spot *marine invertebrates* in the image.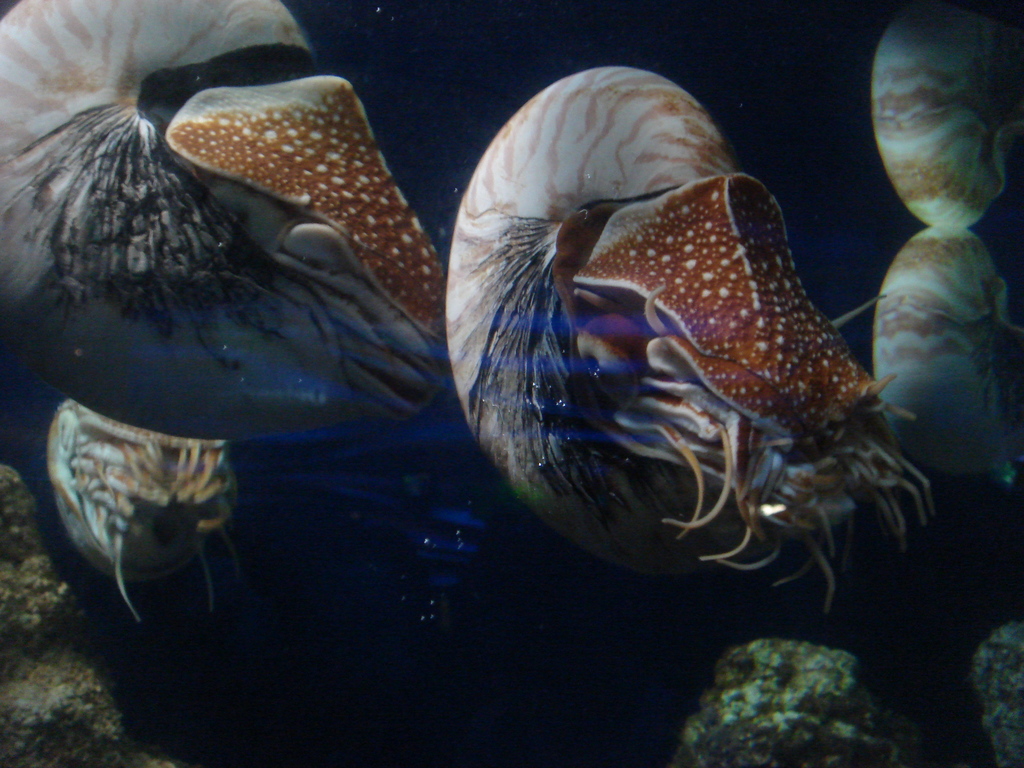
*marine invertebrates* found at <bbox>877, 228, 1023, 481</bbox>.
